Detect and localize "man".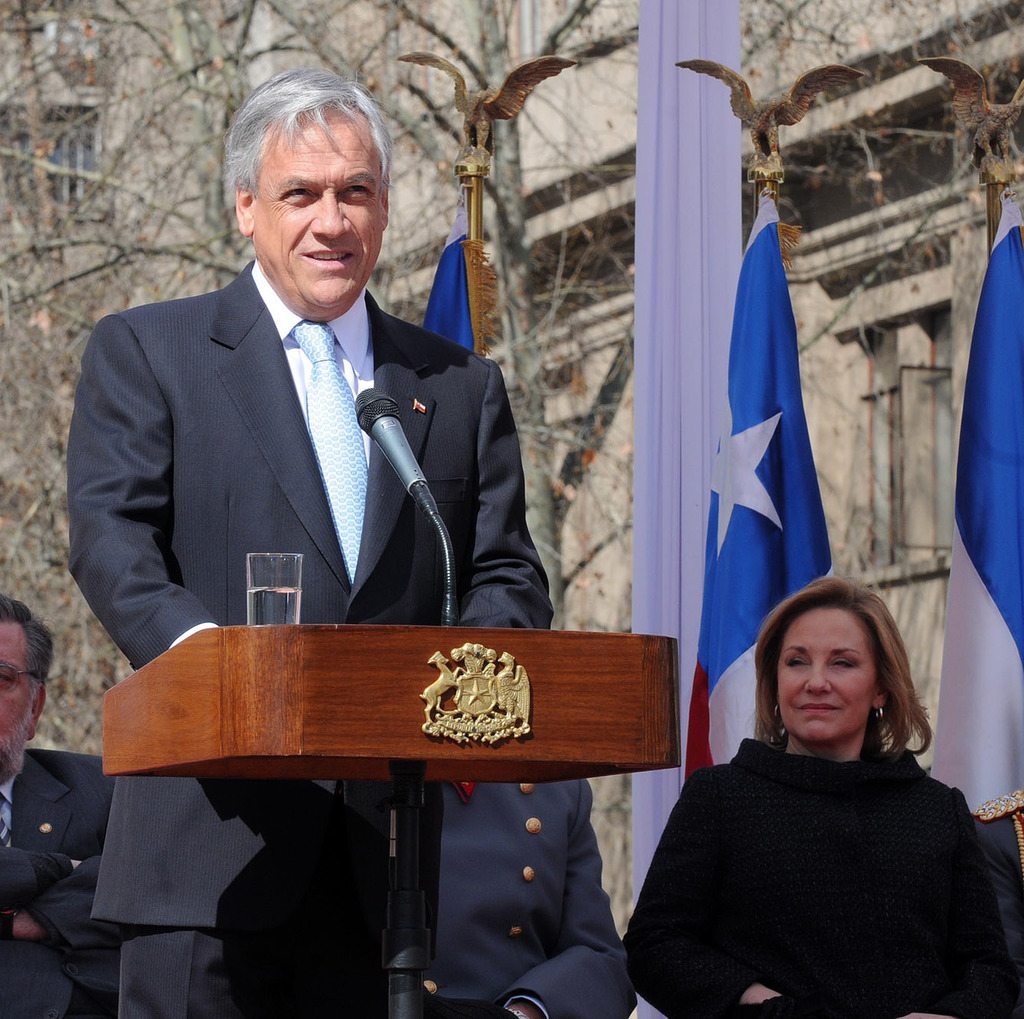
Localized at select_region(0, 590, 124, 1018).
